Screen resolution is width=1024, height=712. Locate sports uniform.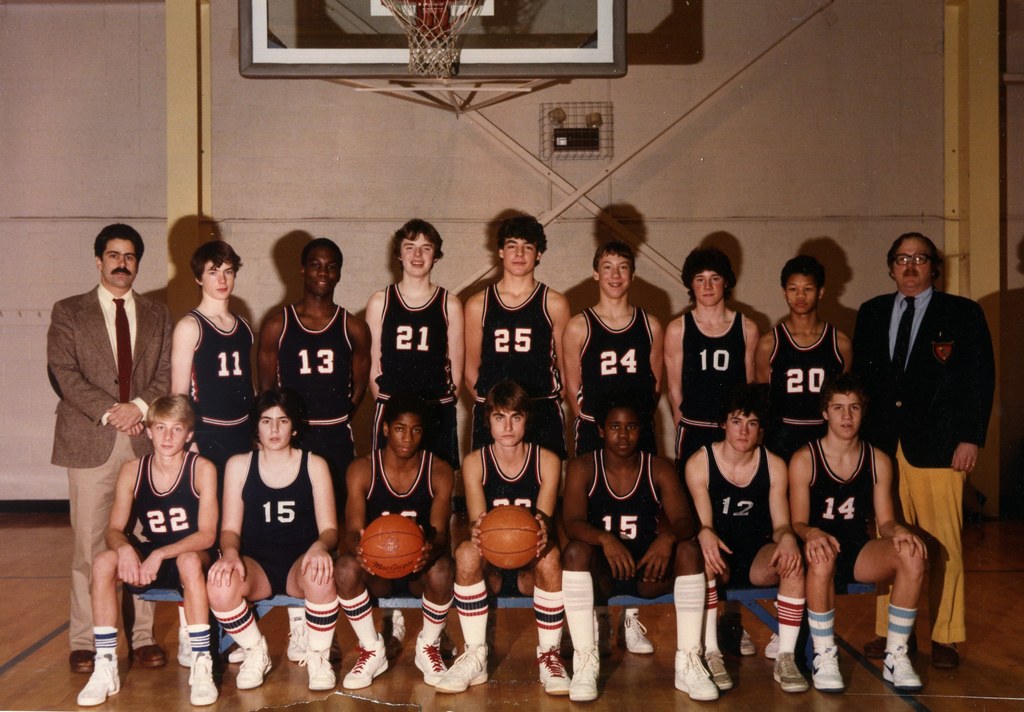
crop(472, 277, 573, 454).
